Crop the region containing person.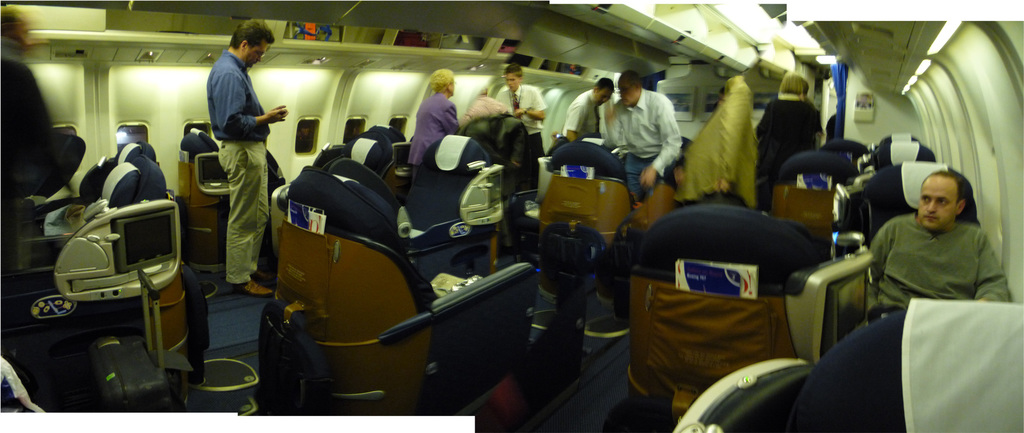
Crop region: 791,172,1009,432.
